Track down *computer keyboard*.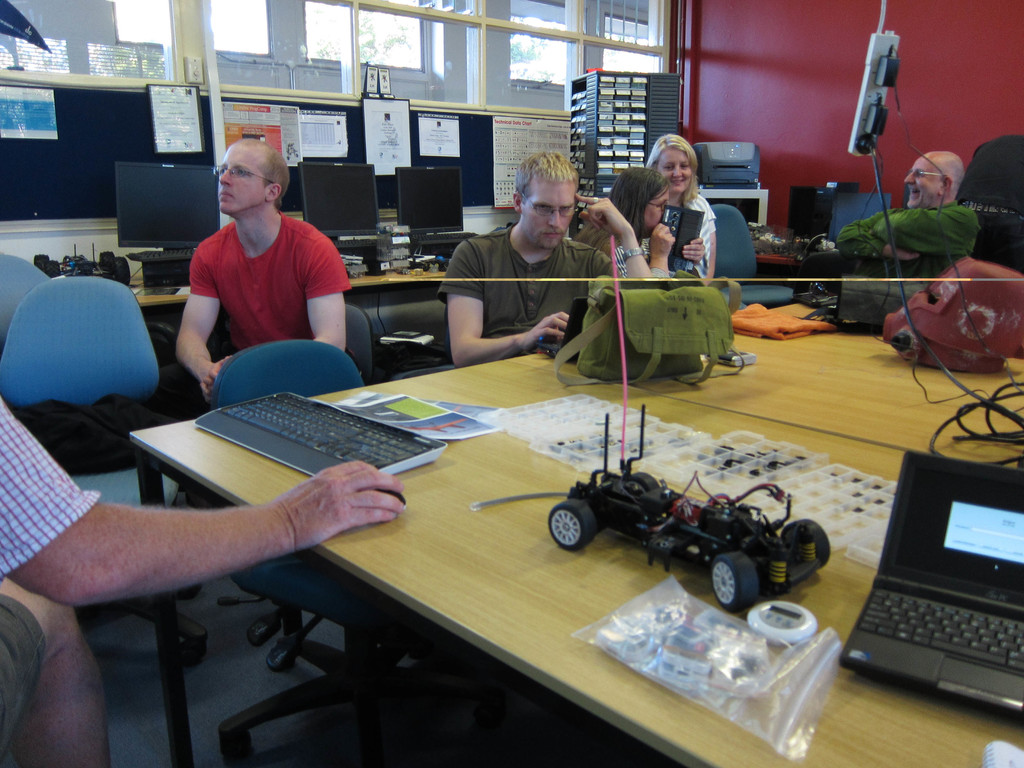
Tracked to region(194, 388, 449, 476).
